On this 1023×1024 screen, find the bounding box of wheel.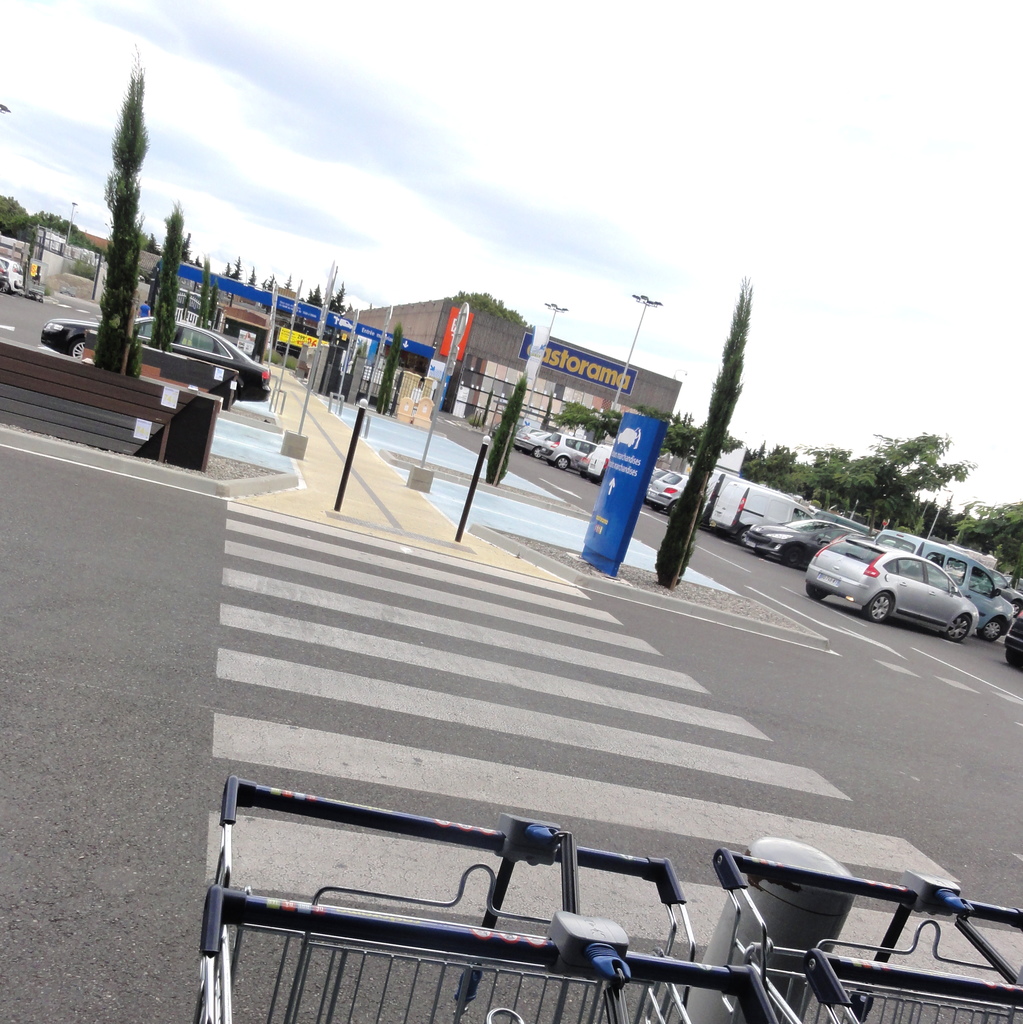
Bounding box: [x1=0, y1=280, x2=7, y2=292].
